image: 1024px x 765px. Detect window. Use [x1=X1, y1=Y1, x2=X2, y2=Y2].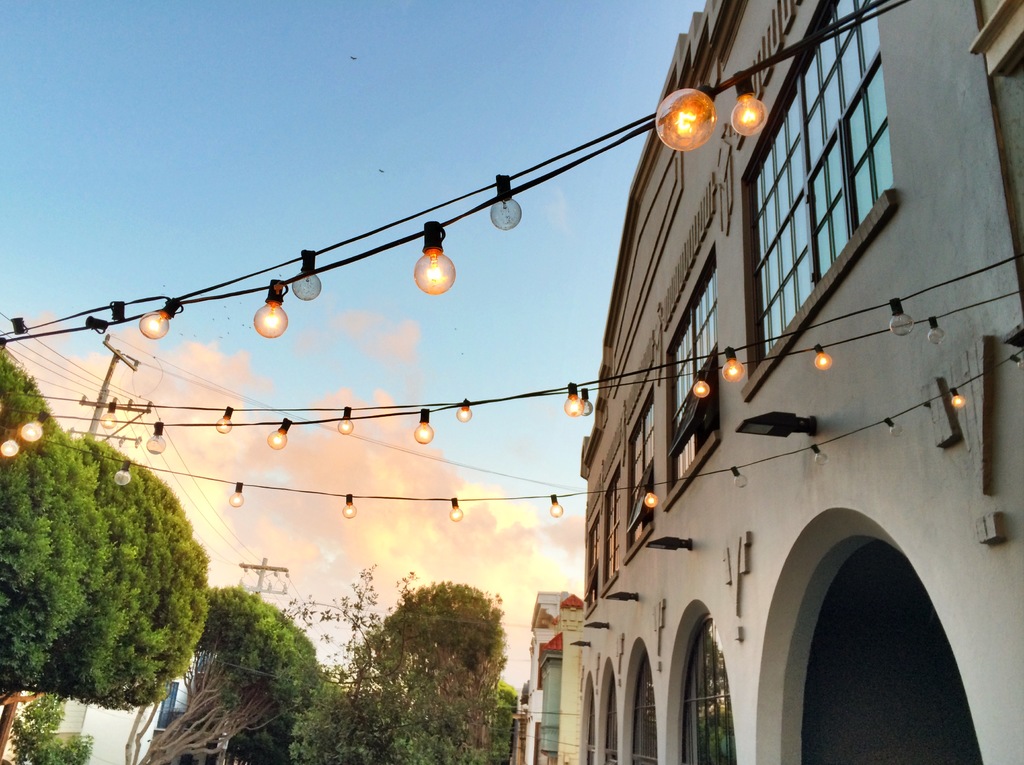
[x1=622, y1=396, x2=664, y2=554].
